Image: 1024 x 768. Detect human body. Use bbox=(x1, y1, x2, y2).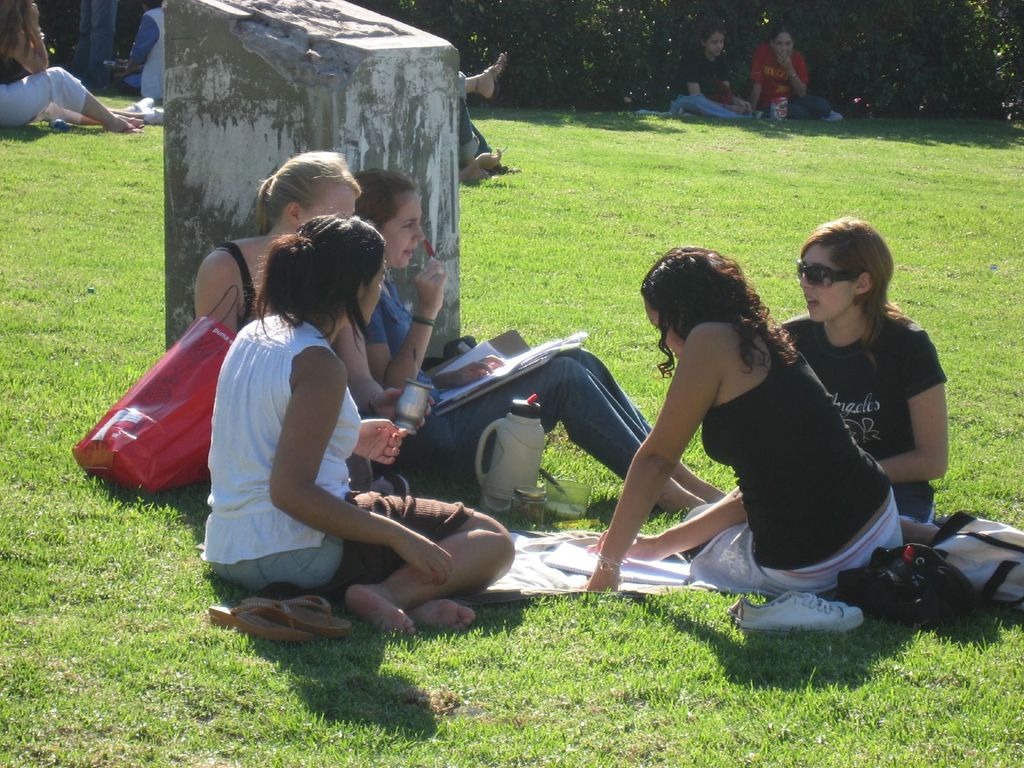
bbox=(584, 324, 945, 600).
